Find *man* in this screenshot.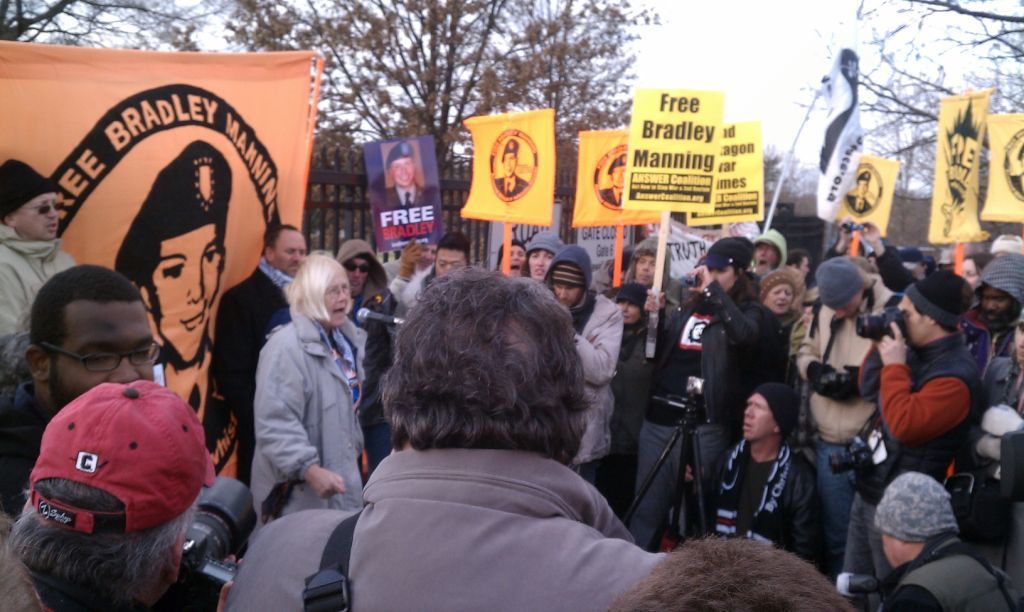
The bounding box for *man* is [left=795, top=257, right=895, bottom=576].
